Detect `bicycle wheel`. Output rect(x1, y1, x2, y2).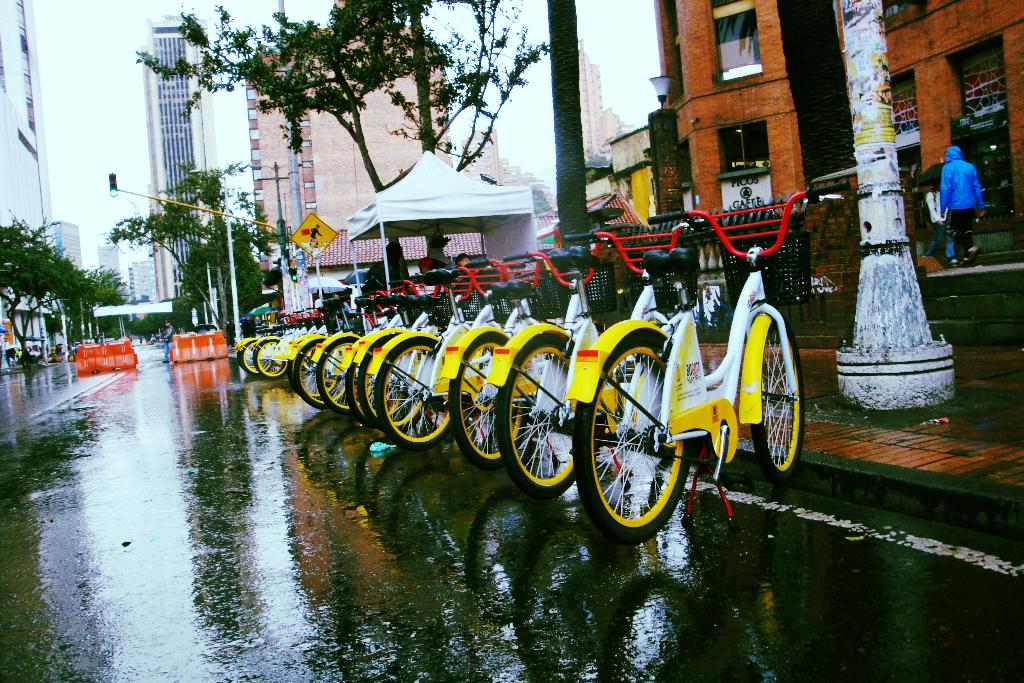
rect(237, 341, 271, 379).
